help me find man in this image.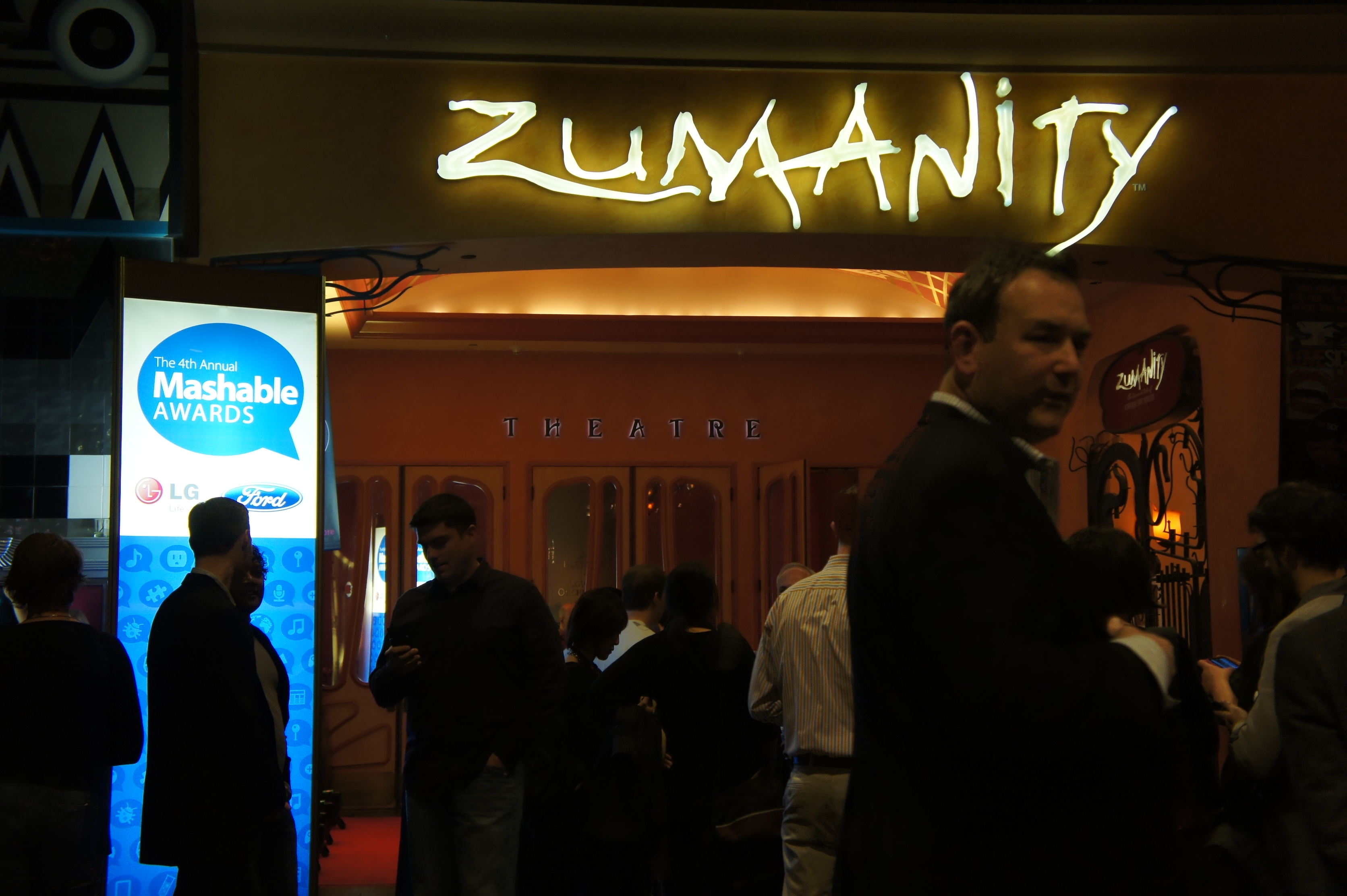
Found it: 301 197 345 361.
